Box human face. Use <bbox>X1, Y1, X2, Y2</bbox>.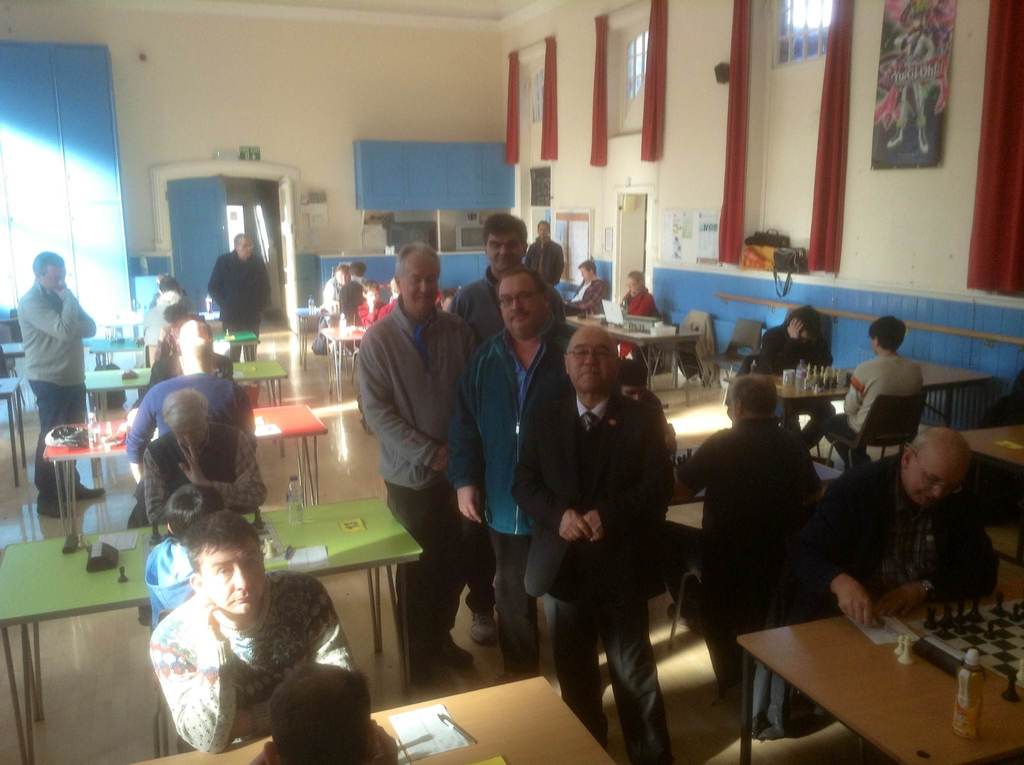
<bbox>580, 266, 591, 277</bbox>.
